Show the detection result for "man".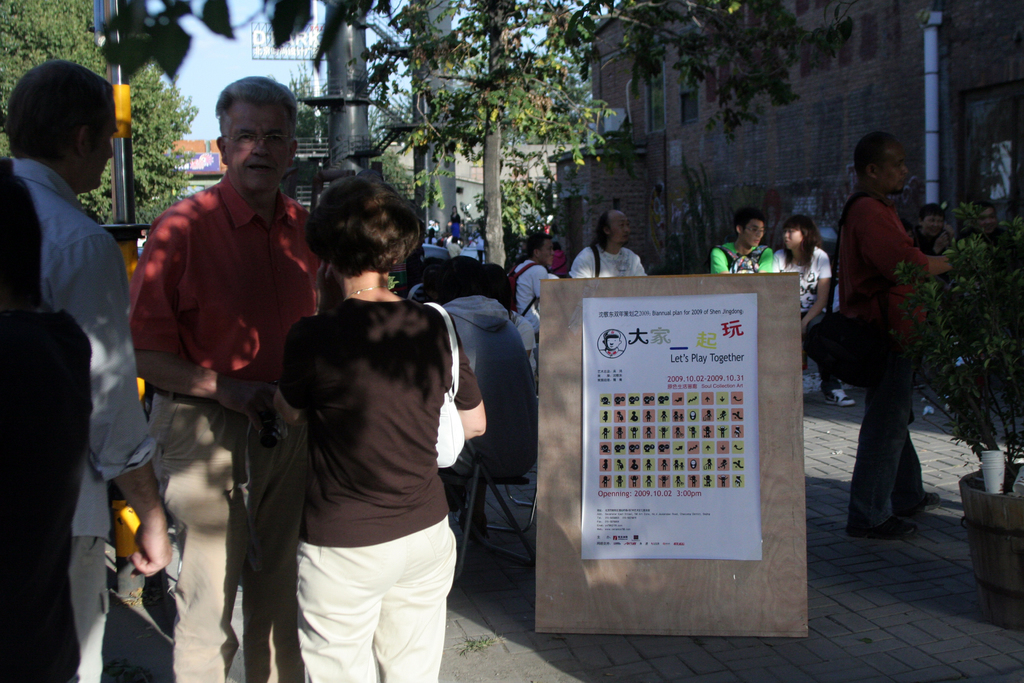
[512, 239, 563, 311].
